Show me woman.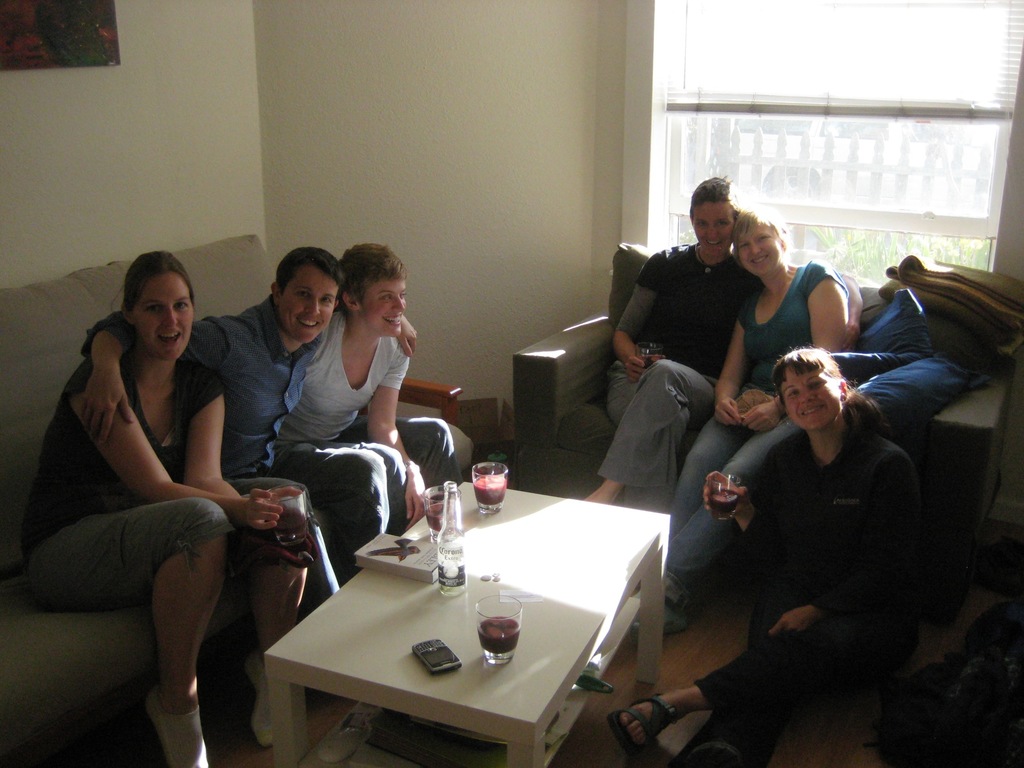
woman is here: locate(609, 348, 932, 767).
